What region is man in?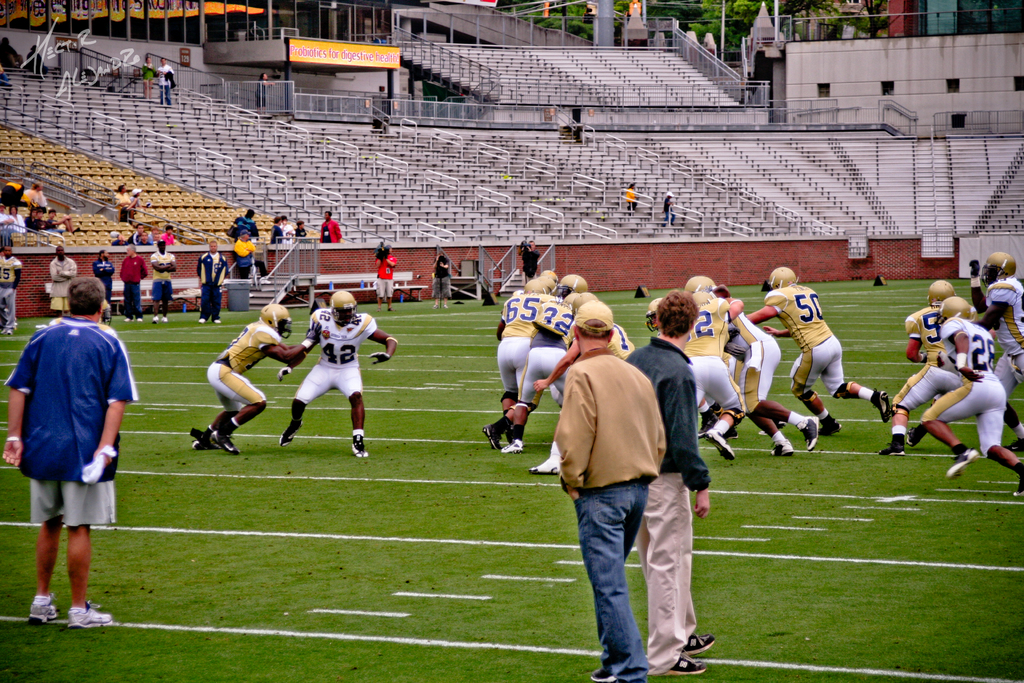
740 267 897 431.
